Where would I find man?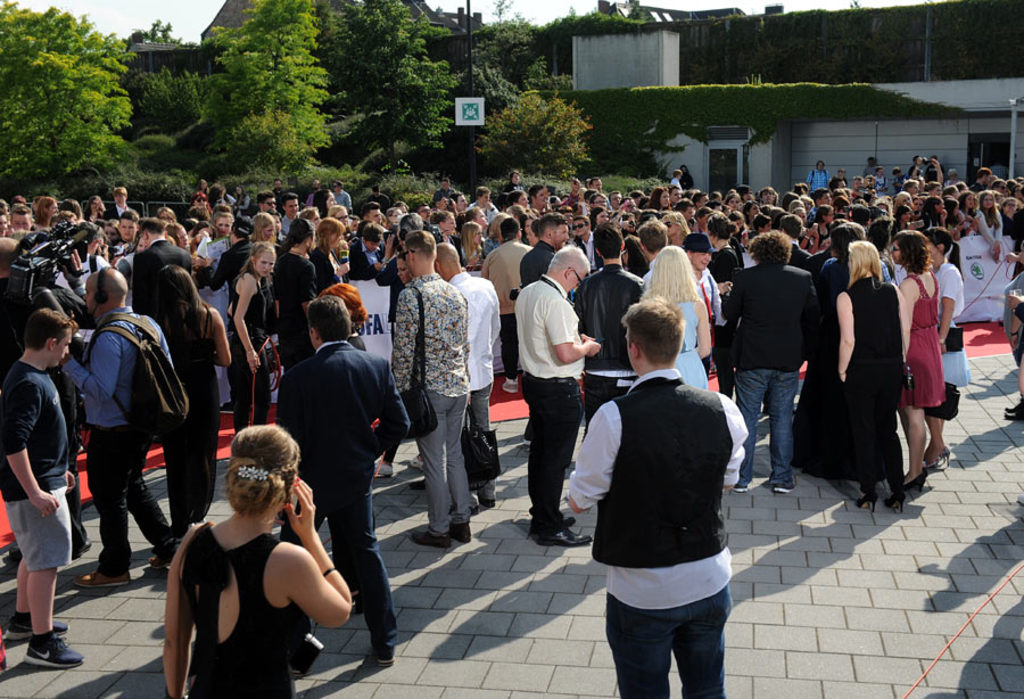
At (511,245,601,542).
